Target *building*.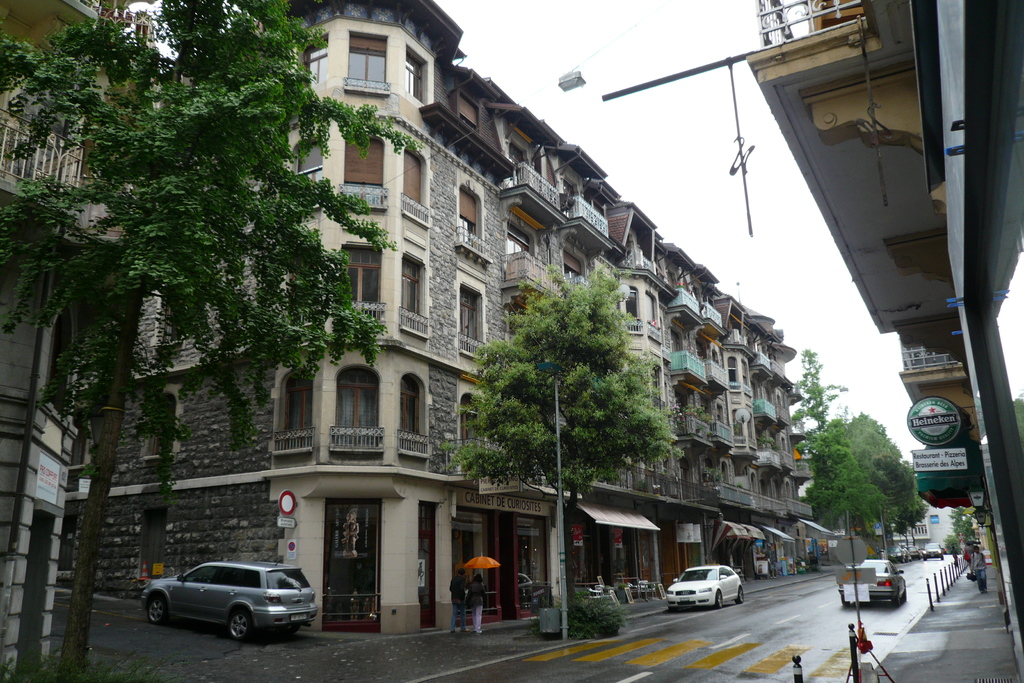
Target region: (x1=59, y1=1, x2=816, y2=639).
